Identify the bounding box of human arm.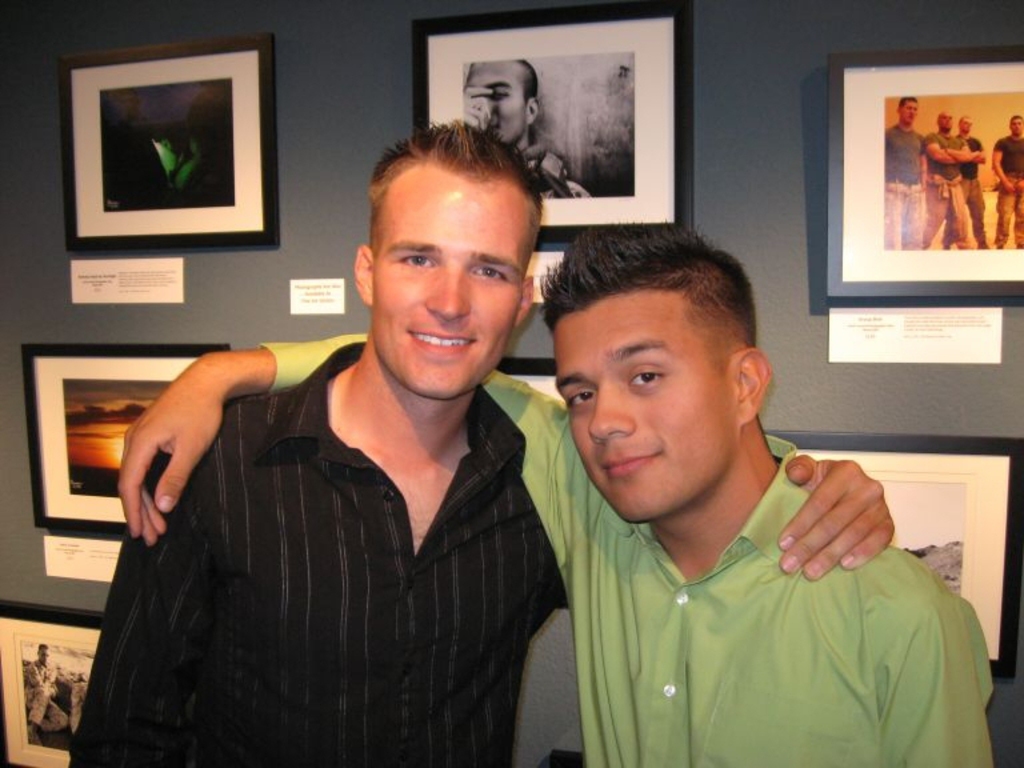
(left=69, top=441, right=239, bottom=767).
